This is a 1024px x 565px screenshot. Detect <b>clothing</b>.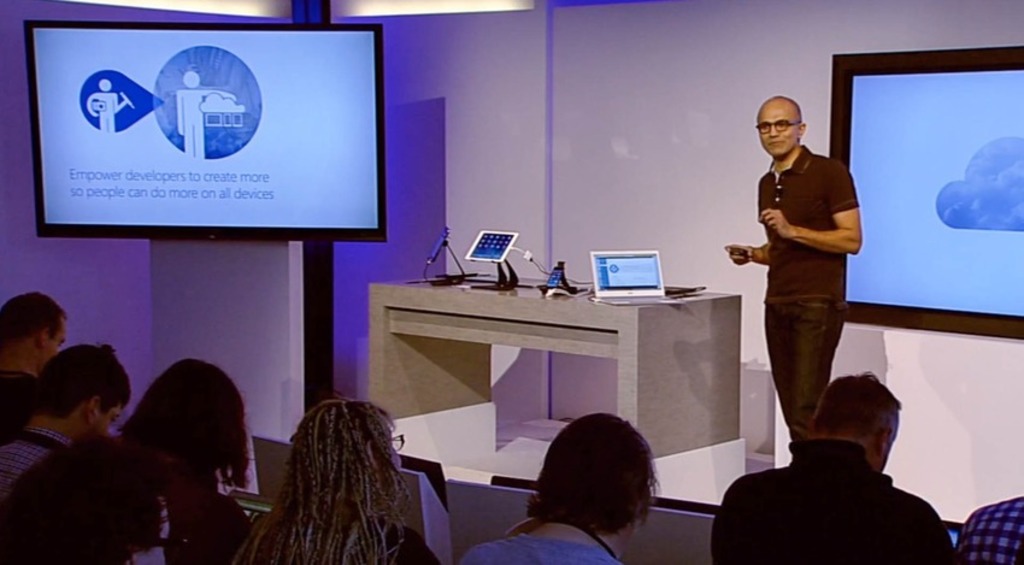
BBox(705, 458, 955, 563).
